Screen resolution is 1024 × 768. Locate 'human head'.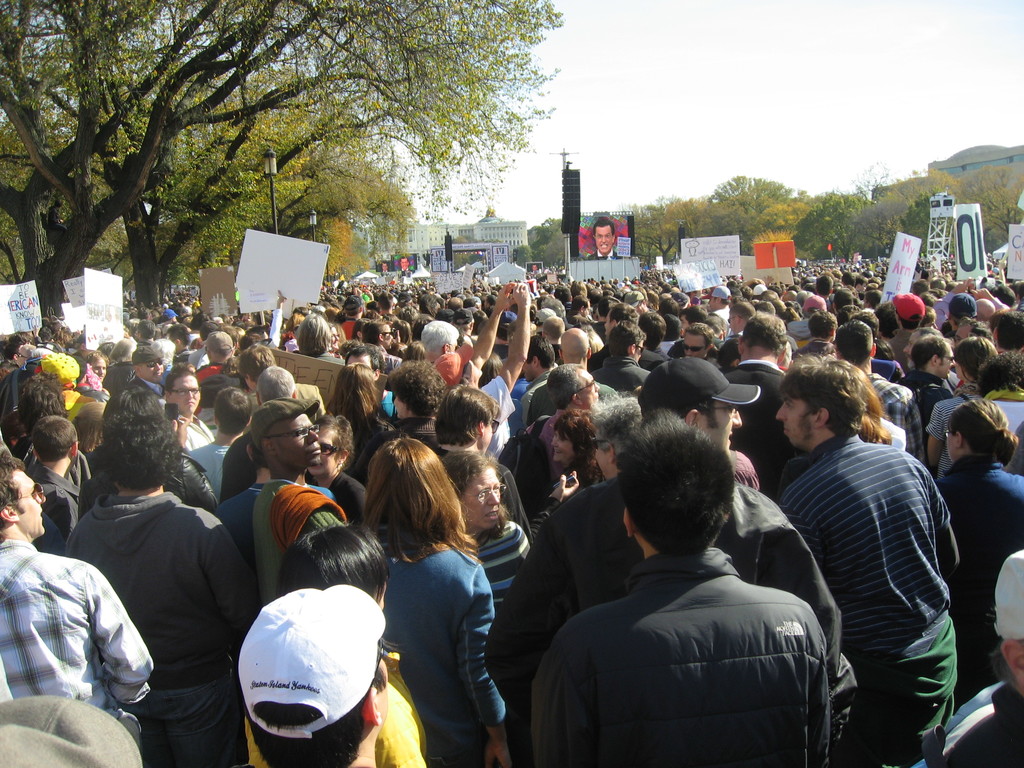
Rect(237, 594, 387, 767).
